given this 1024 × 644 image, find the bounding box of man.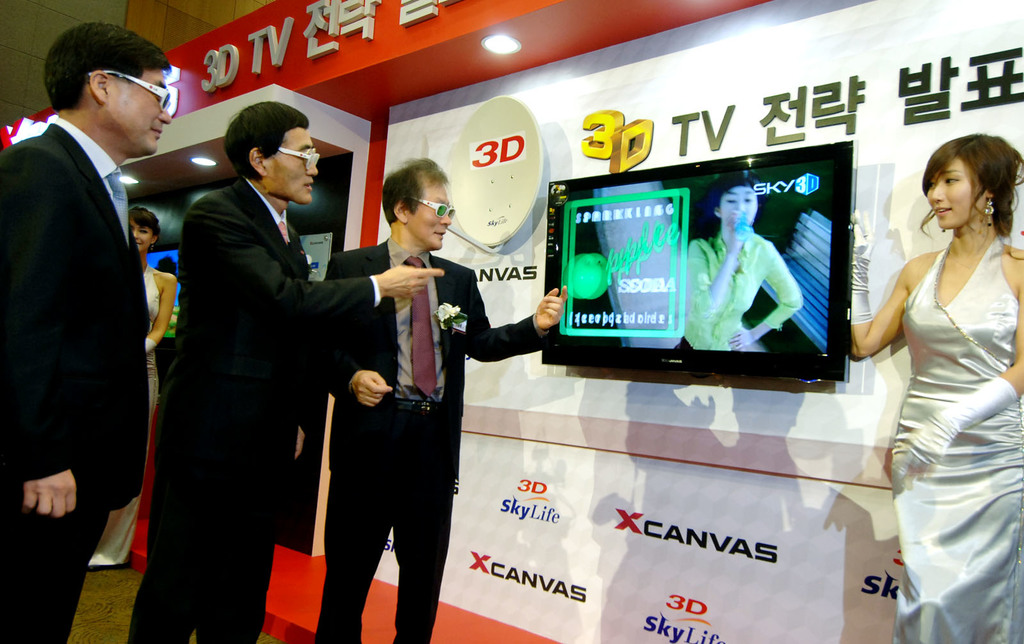
314:158:567:643.
